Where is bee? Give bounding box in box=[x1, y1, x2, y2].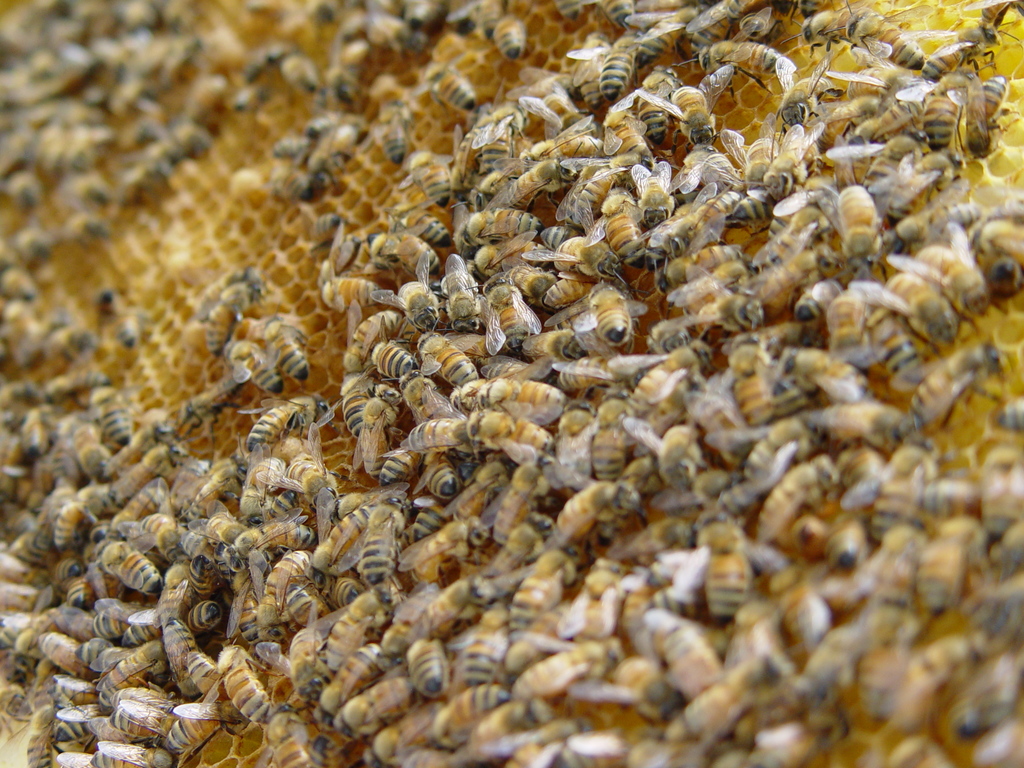
box=[287, 506, 426, 632].
